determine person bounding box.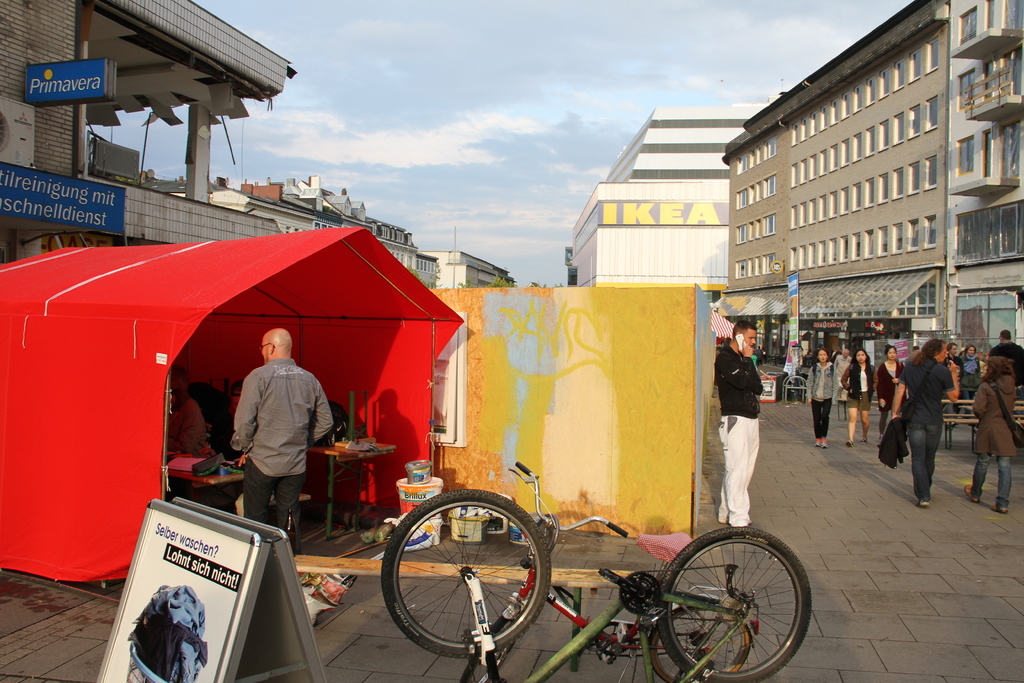
Determined: bbox=(159, 363, 221, 499).
